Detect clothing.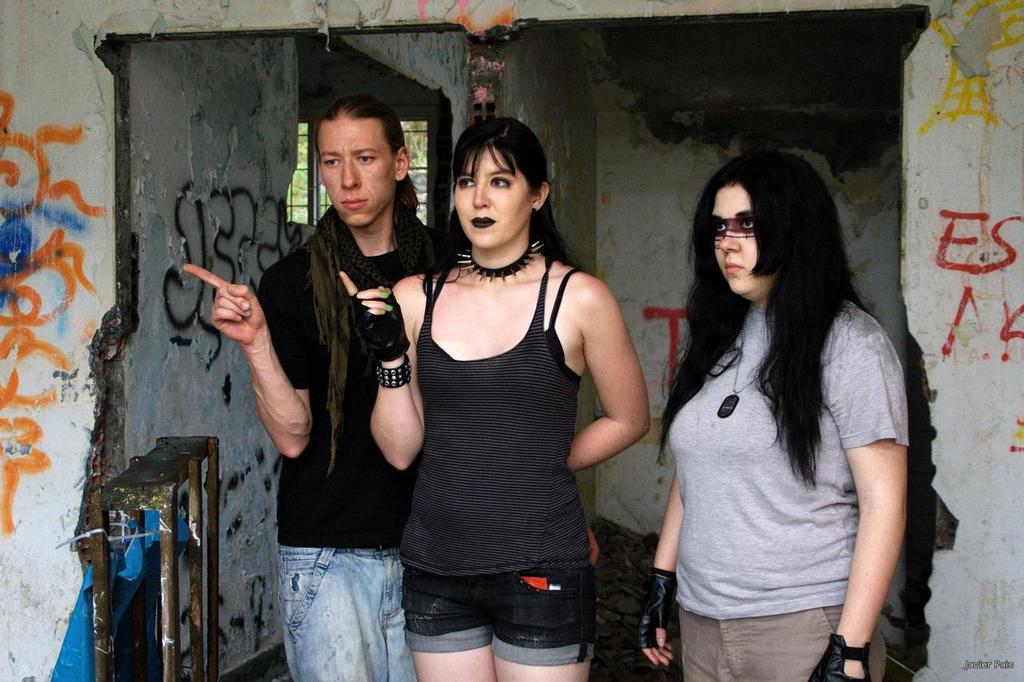
Detected at crop(259, 220, 416, 681).
